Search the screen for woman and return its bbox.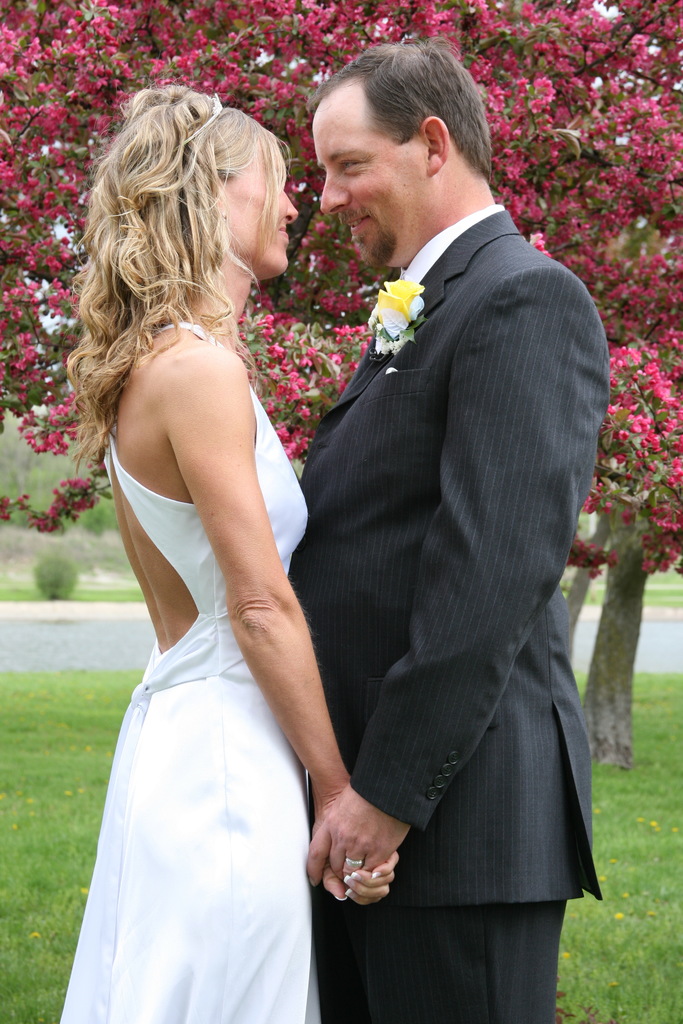
Found: 37, 49, 374, 1023.
